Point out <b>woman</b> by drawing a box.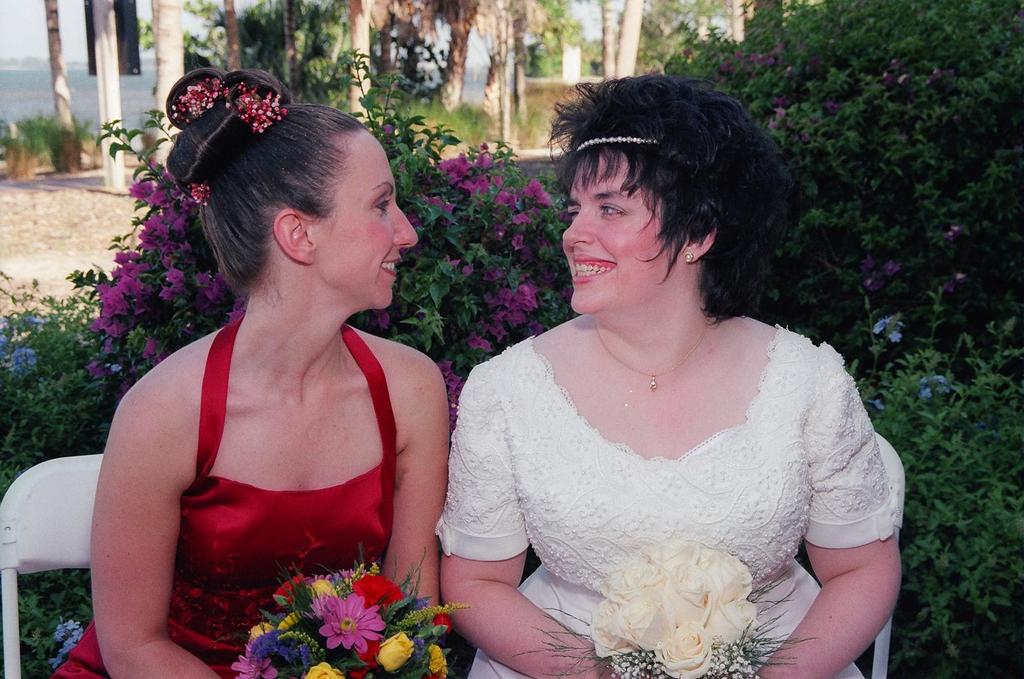
(left=76, top=70, right=458, bottom=672).
